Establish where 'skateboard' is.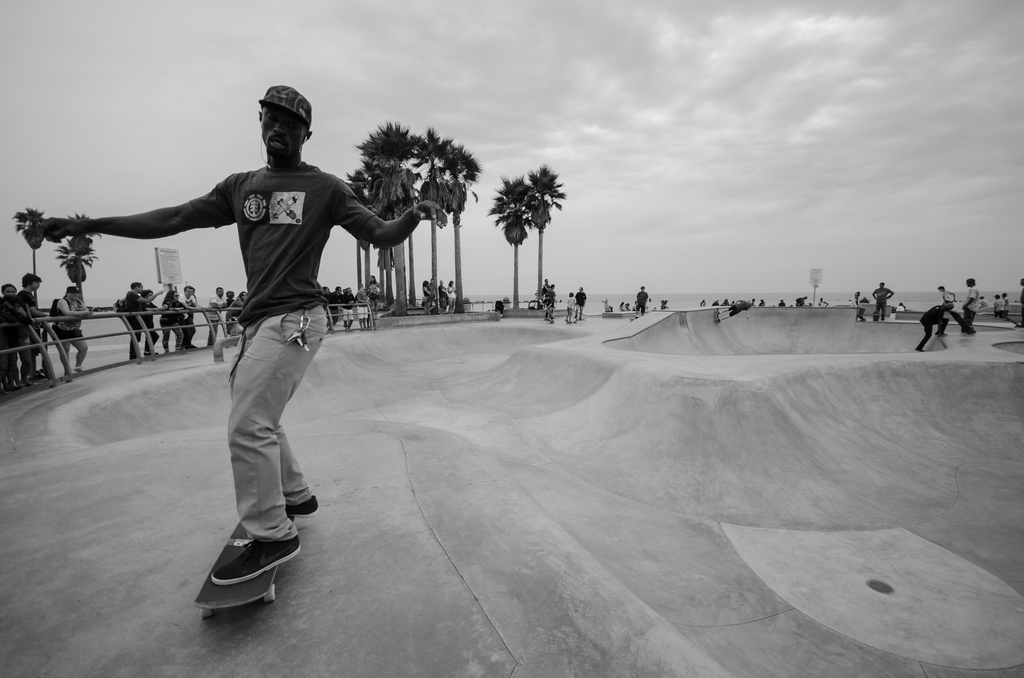
Established at {"x1": 950, "y1": 311, "x2": 973, "y2": 335}.
